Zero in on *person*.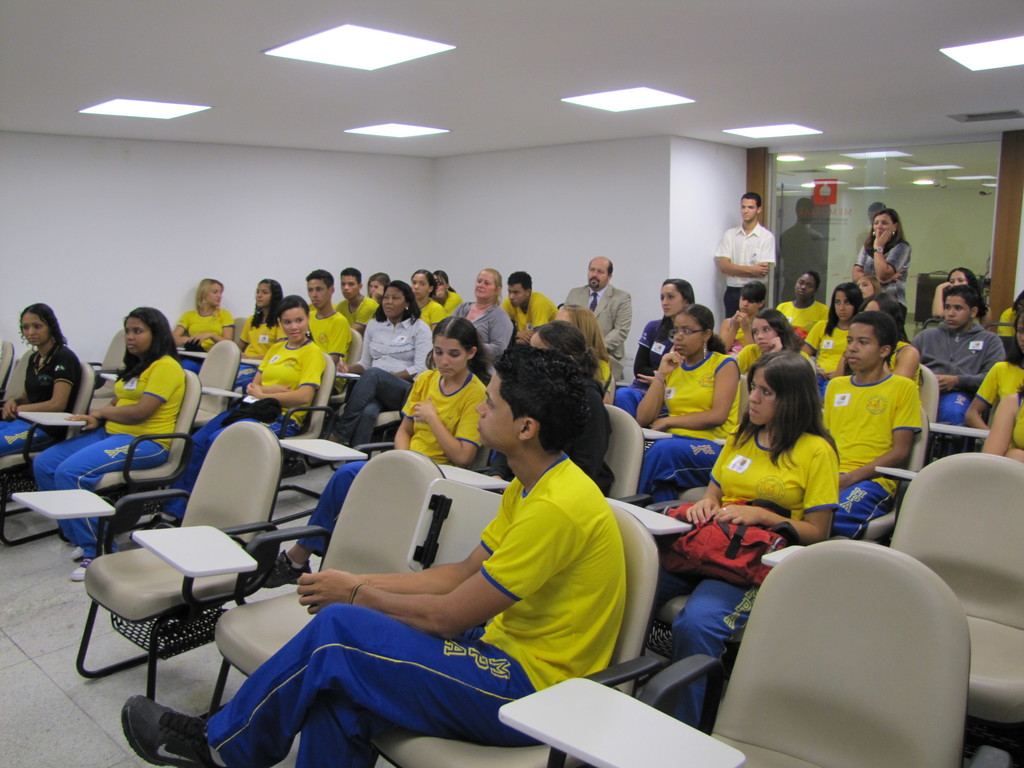
Zeroed in: {"x1": 812, "y1": 314, "x2": 924, "y2": 542}.
